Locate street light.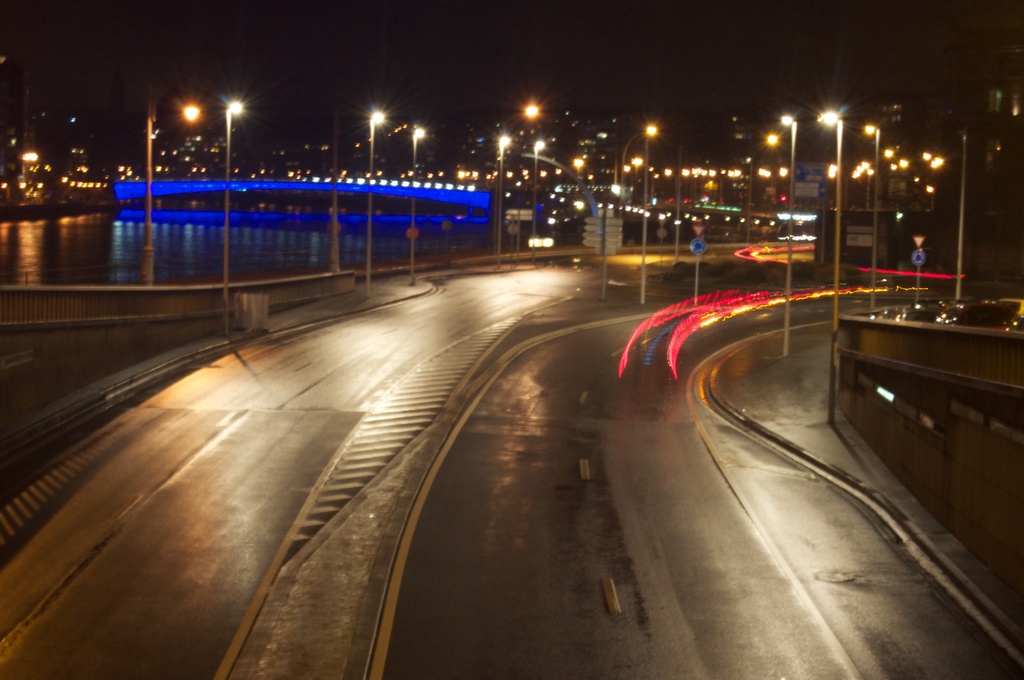
Bounding box: 220:98:244:341.
